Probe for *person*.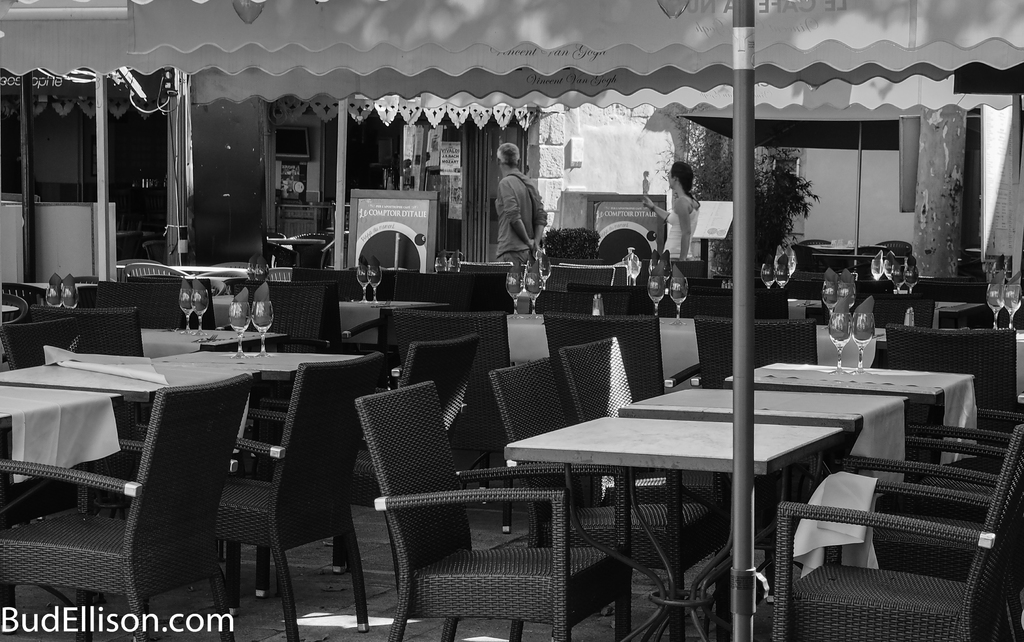
Probe result: (x1=494, y1=138, x2=549, y2=269).
